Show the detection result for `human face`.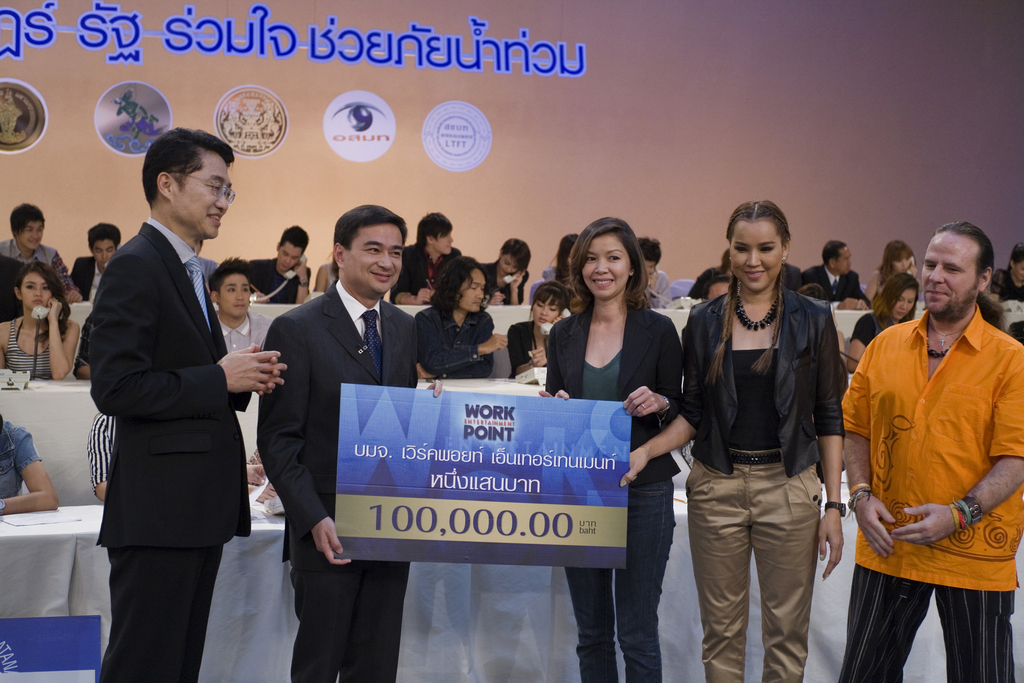
[left=20, top=224, right=43, bottom=251].
